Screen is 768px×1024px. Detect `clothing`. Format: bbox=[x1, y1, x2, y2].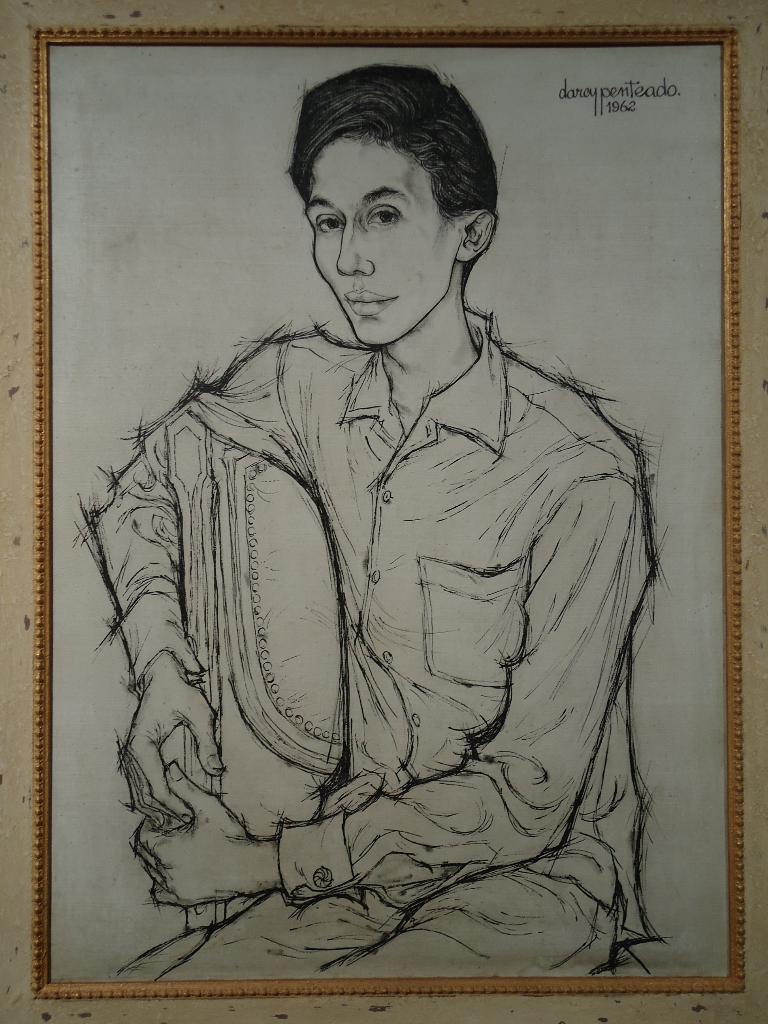
bbox=[81, 295, 663, 977].
